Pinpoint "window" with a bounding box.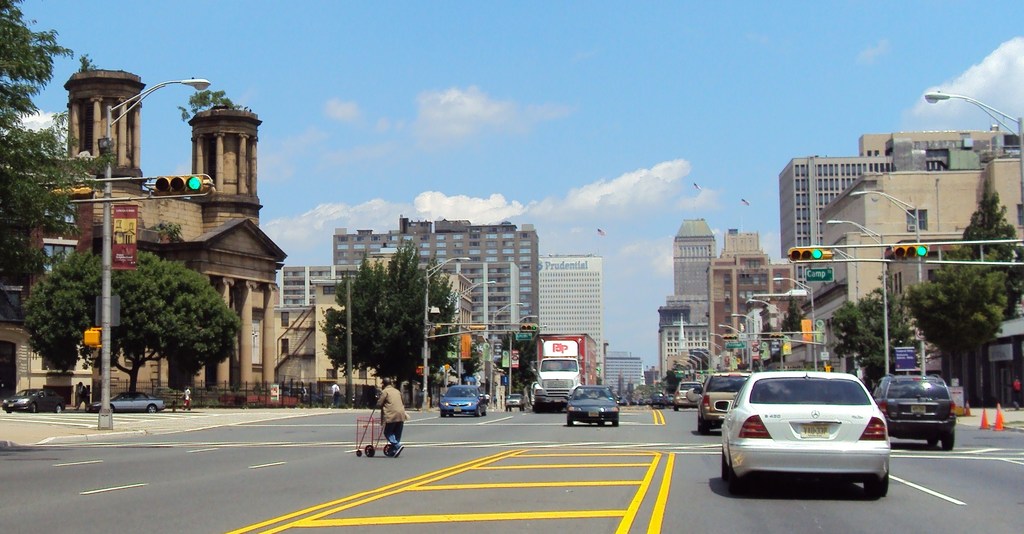
crop(40, 237, 99, 282).
